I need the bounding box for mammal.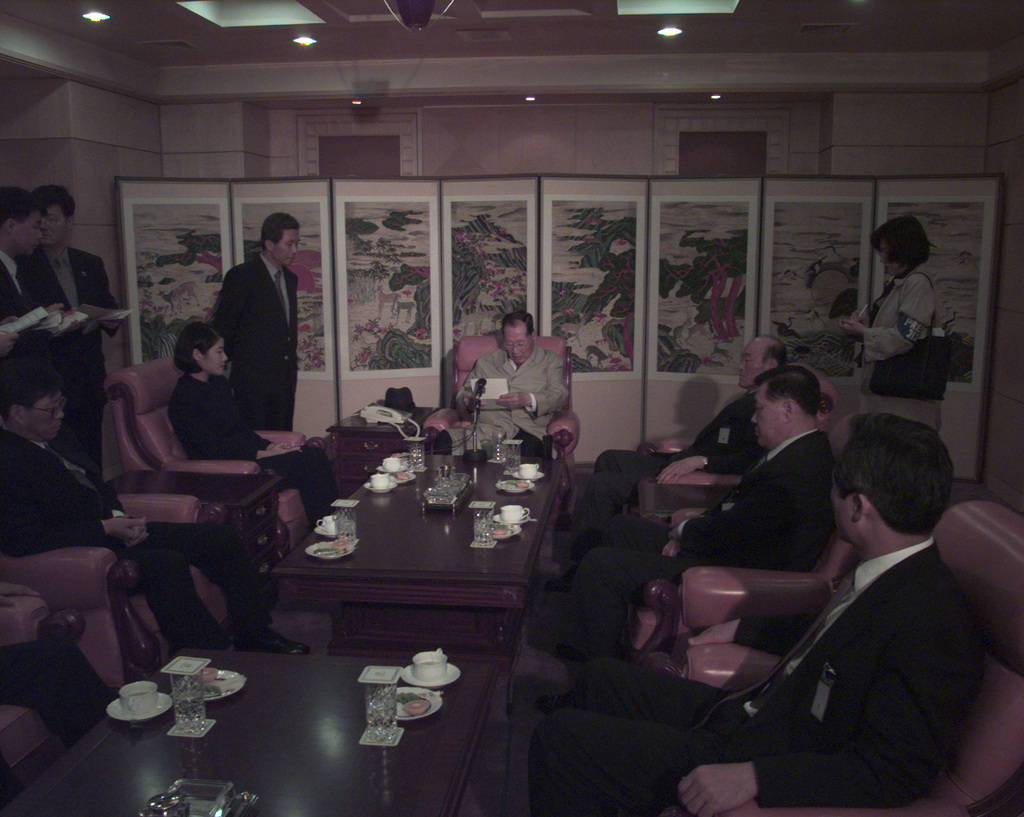
Here it is: [544, 329, 796, 572].
